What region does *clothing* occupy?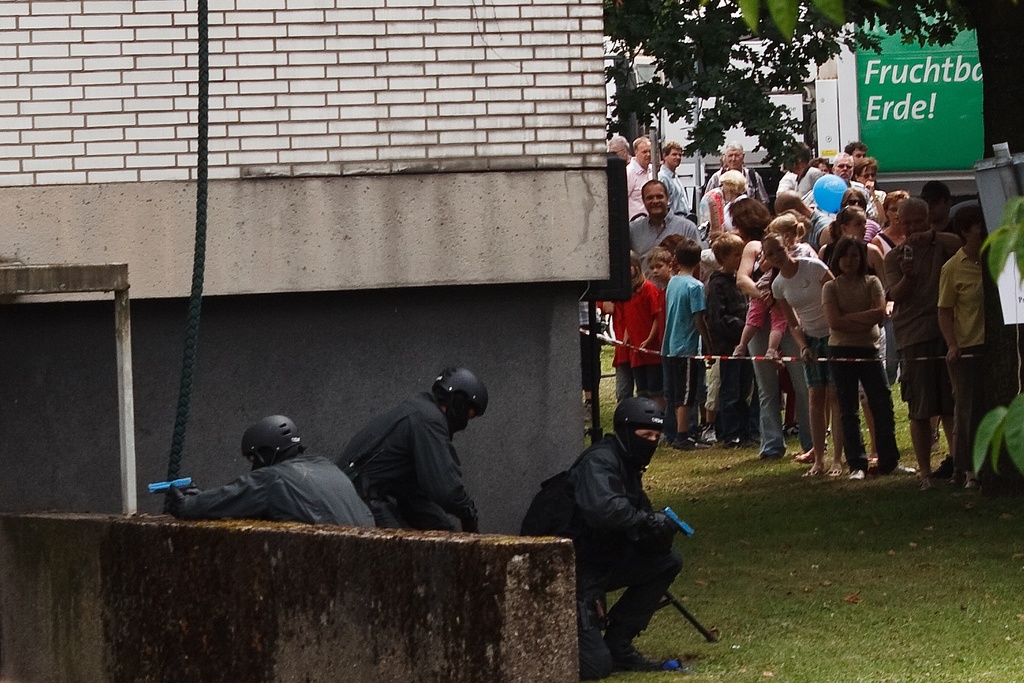
(x1=591, y1=158, x2=1008, y2=477).
